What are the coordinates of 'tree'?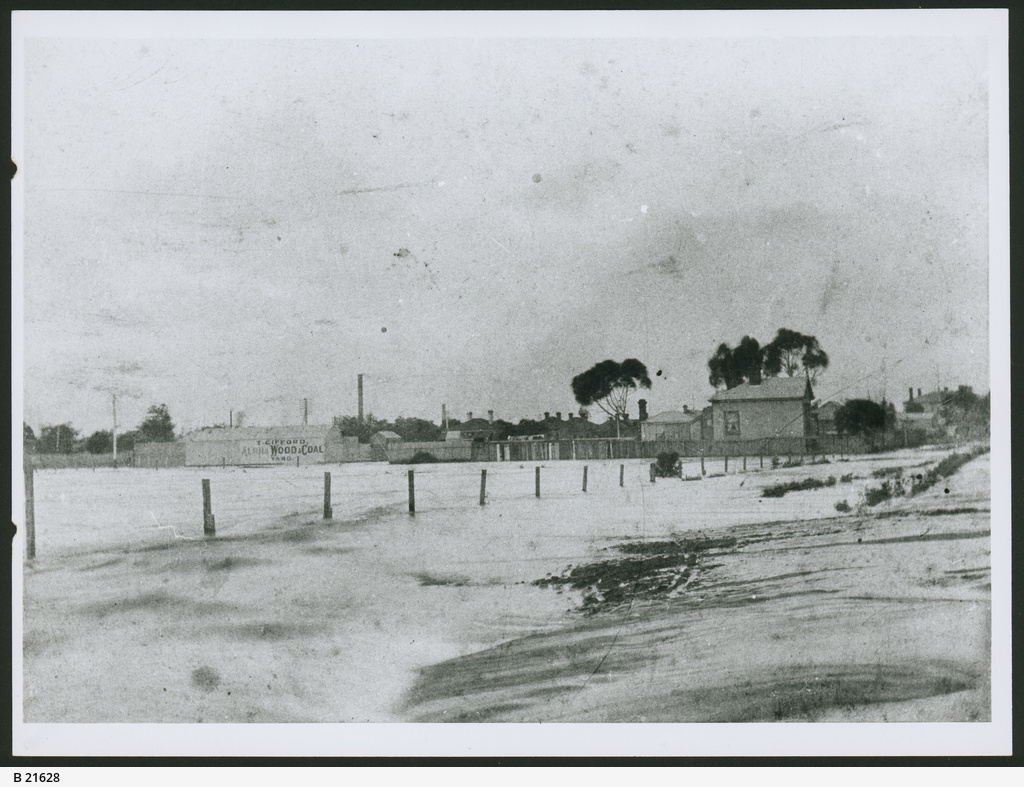
(x1=567, y1=358, x2=656, y2=439).
